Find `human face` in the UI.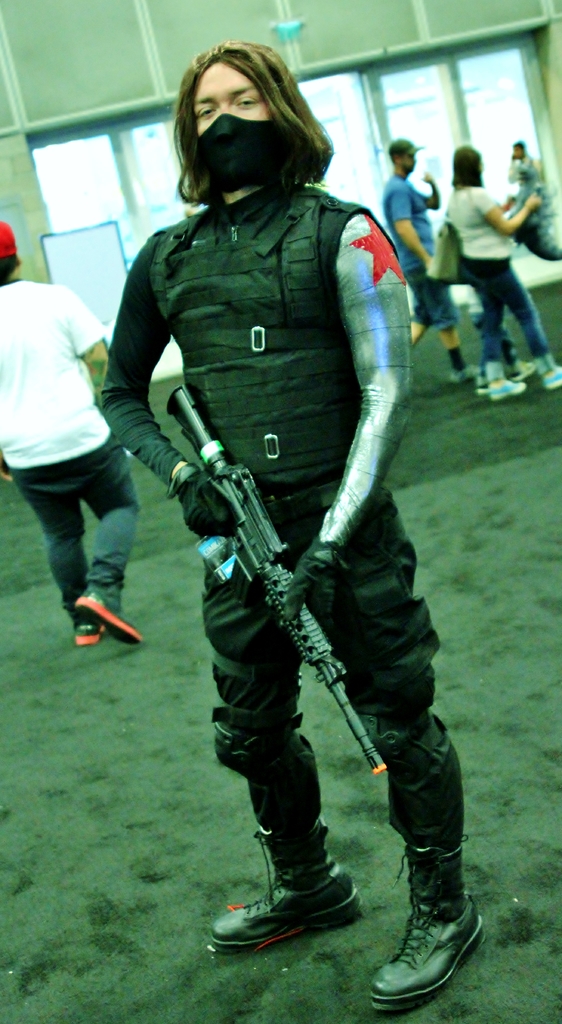
UI element at 182/58/273/182.
